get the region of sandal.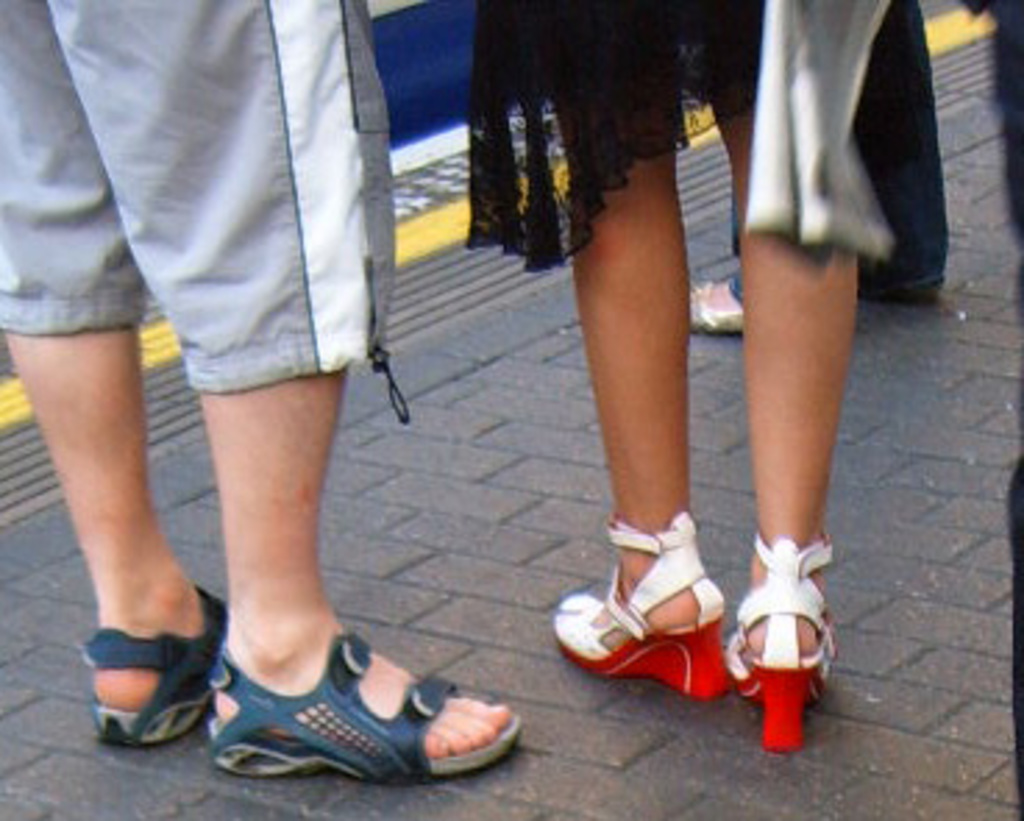
region(75, 584, 242, 754).
